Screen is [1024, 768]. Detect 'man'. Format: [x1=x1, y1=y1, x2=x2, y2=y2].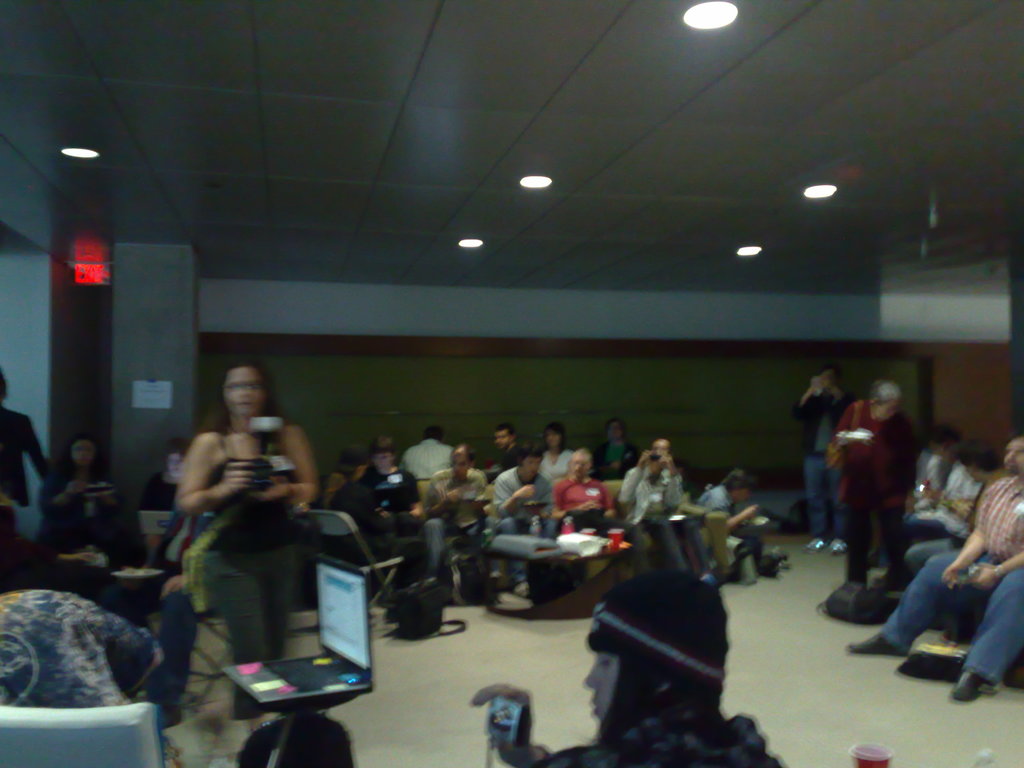
[x1=846, y1=434, x2=1023, y2=701].
